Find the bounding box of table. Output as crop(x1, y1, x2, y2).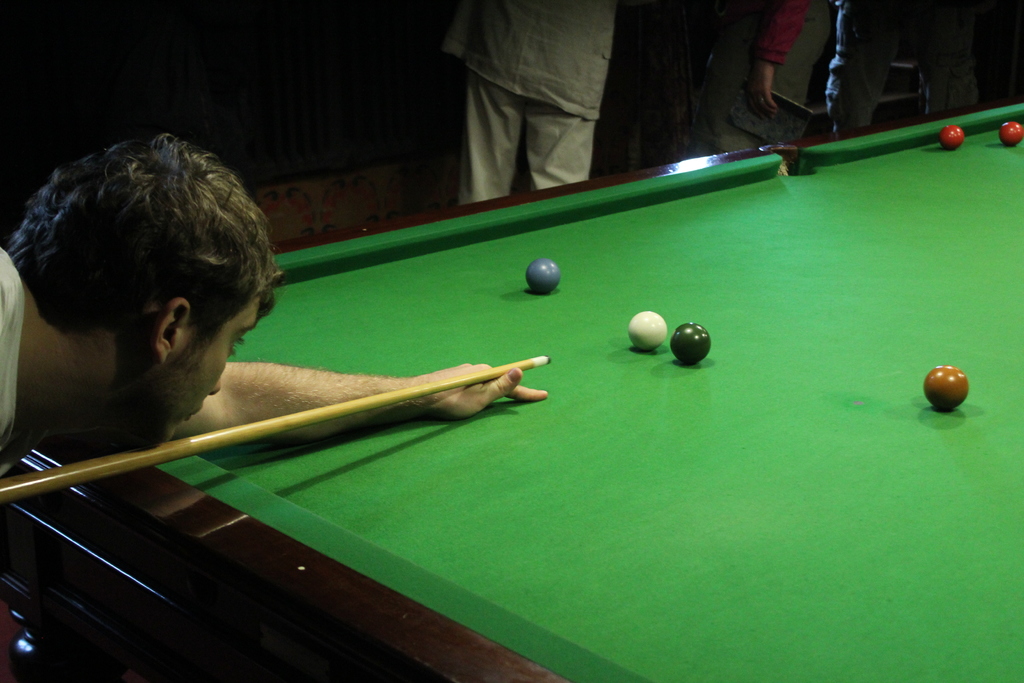
crop(76, 99, 1023, 682).
